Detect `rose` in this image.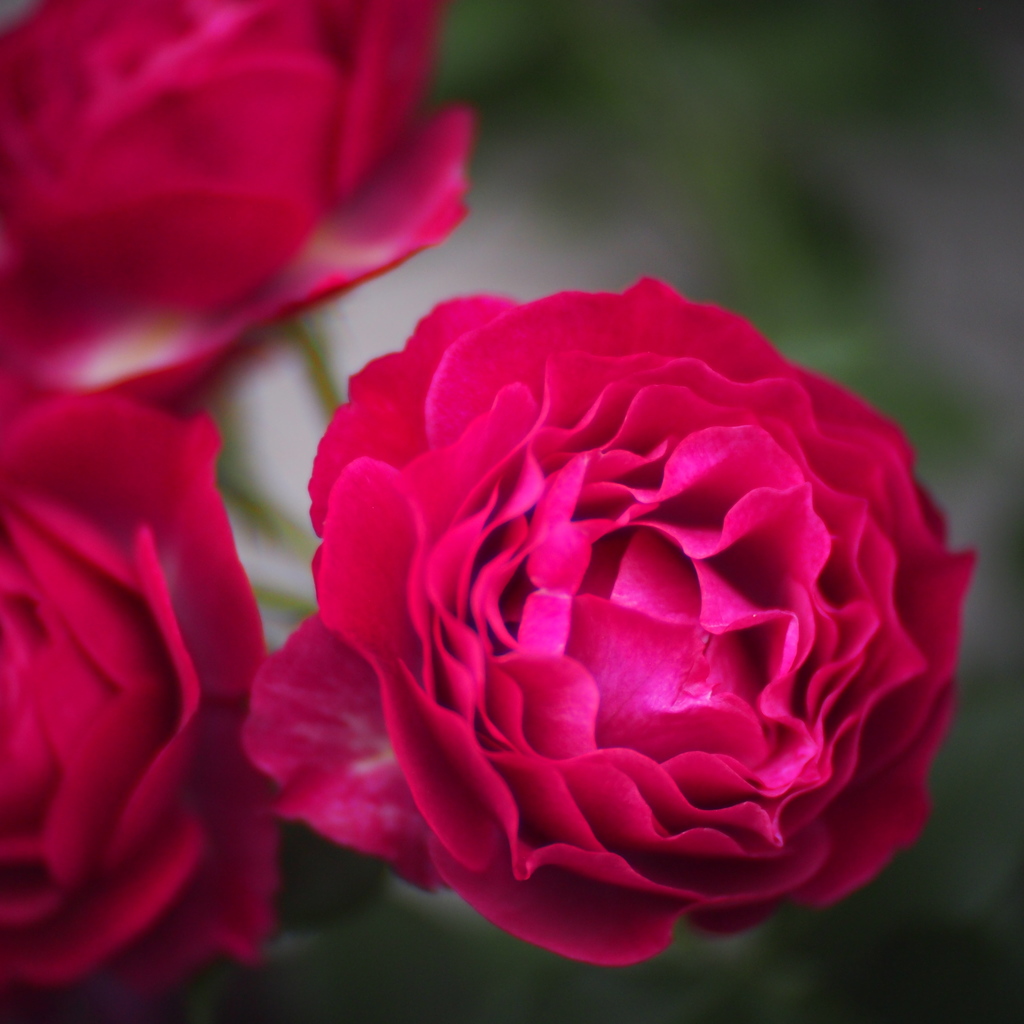
Detection: 0/0/485/396.
